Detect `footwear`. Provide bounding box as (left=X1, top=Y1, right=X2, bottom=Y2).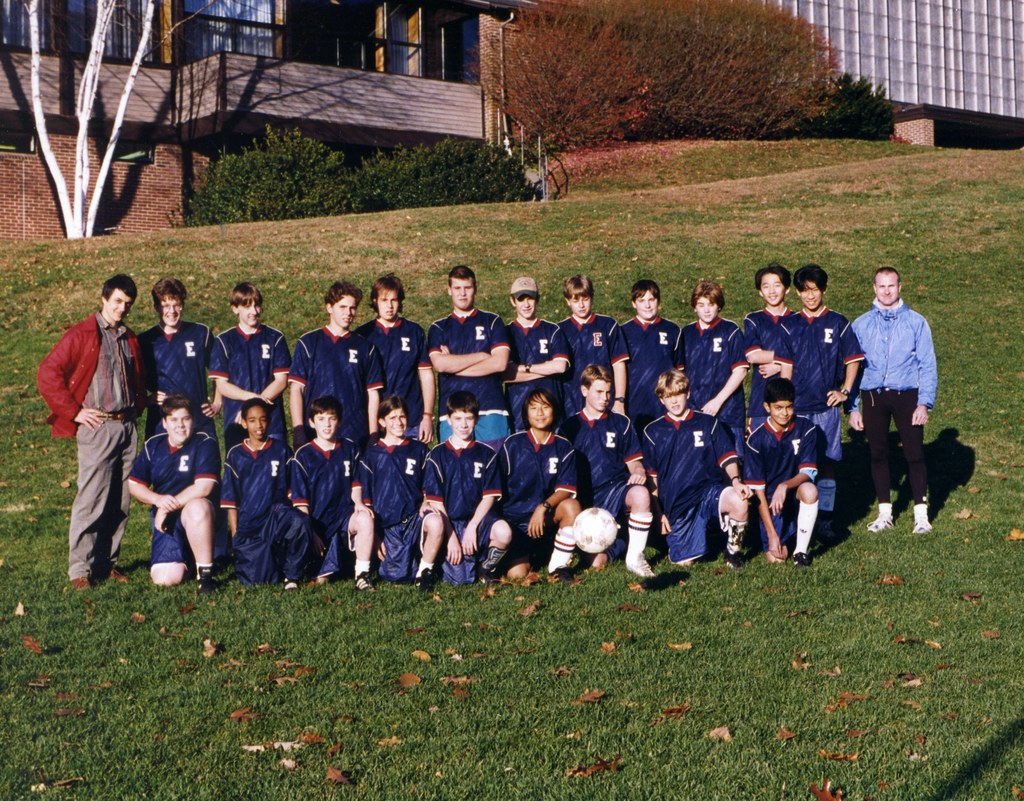
(left=864, top=515, right=889, bottom=532).
